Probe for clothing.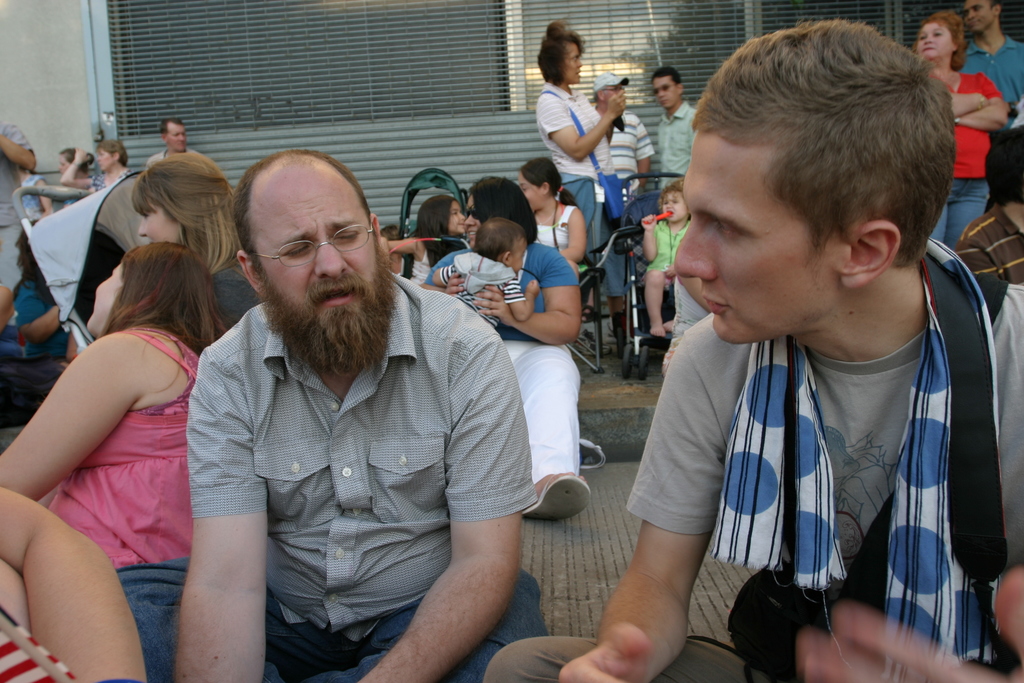
Probe result: <box>957,200,1023,334</box>.
